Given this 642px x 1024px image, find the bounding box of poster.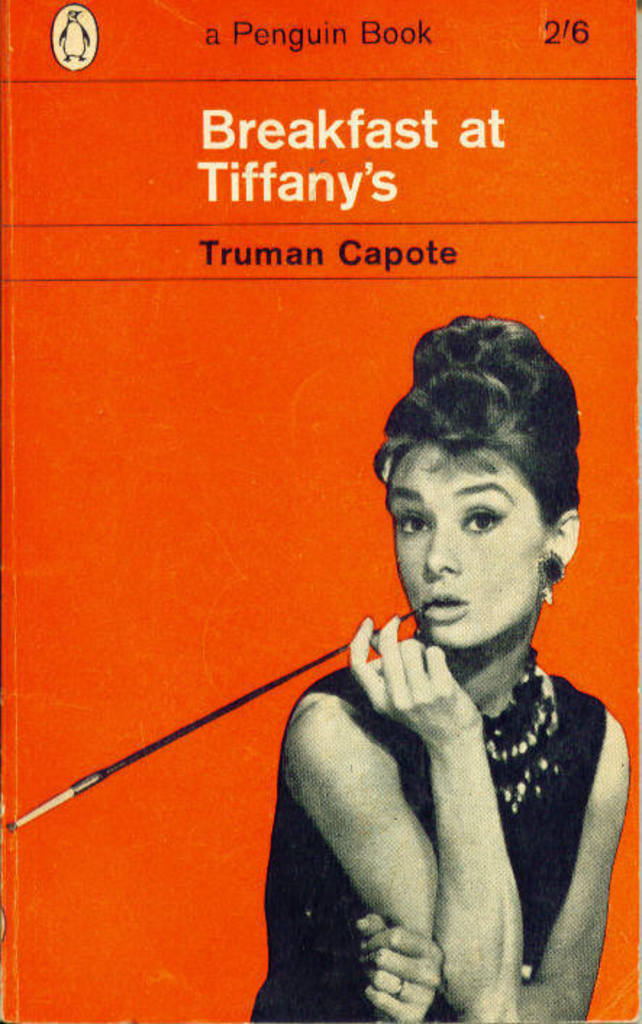
0, 0, 641, 1023.
